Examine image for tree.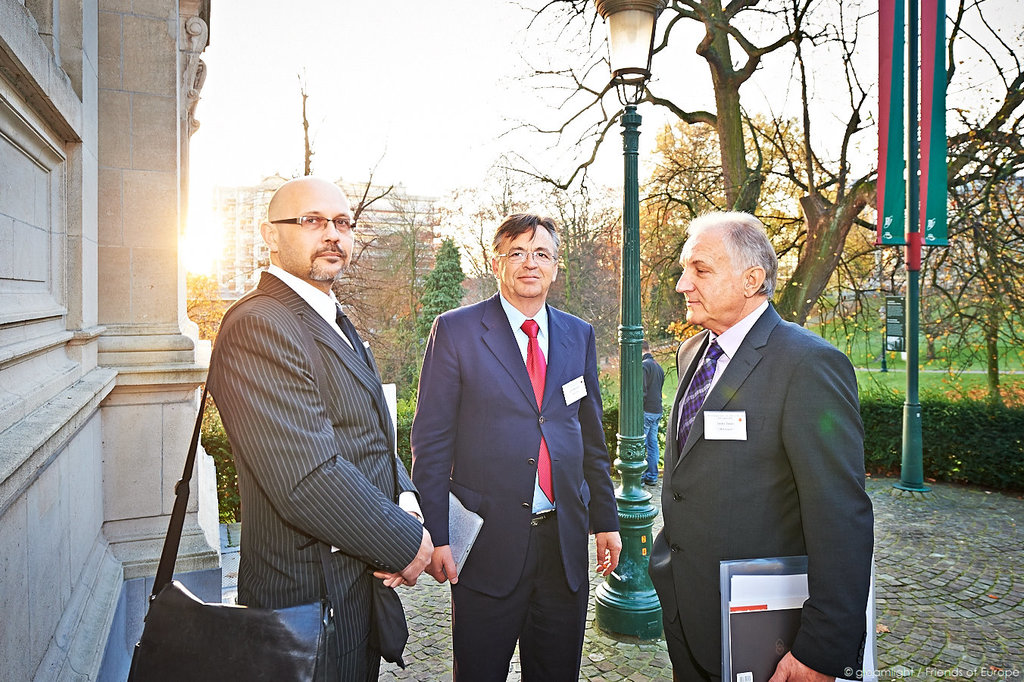
Examination result: box=[479, 0, 1023, 343].
